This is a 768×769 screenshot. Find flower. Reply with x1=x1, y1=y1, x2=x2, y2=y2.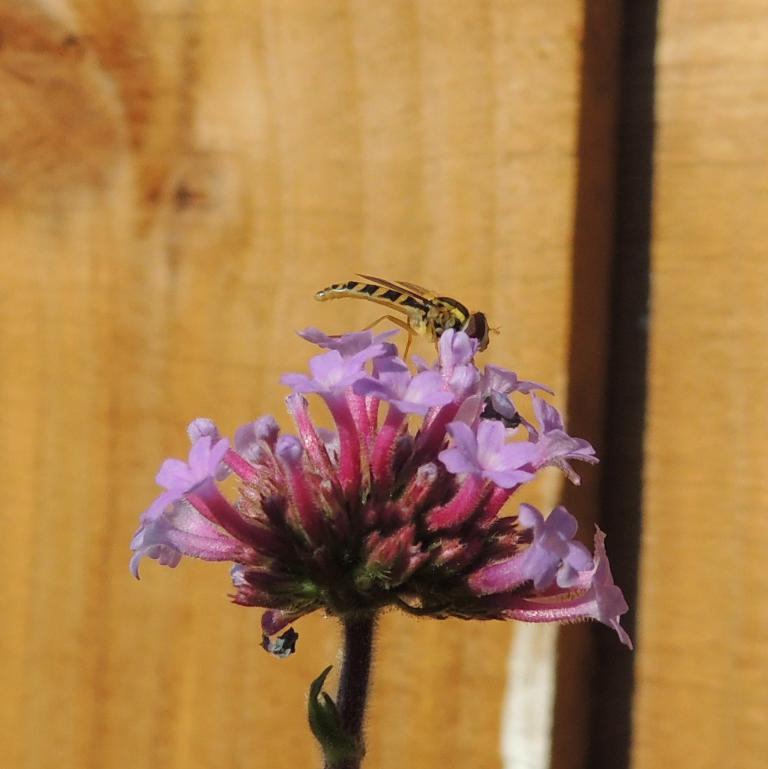
x1=442, y1=413, x2=533, y2=491.
